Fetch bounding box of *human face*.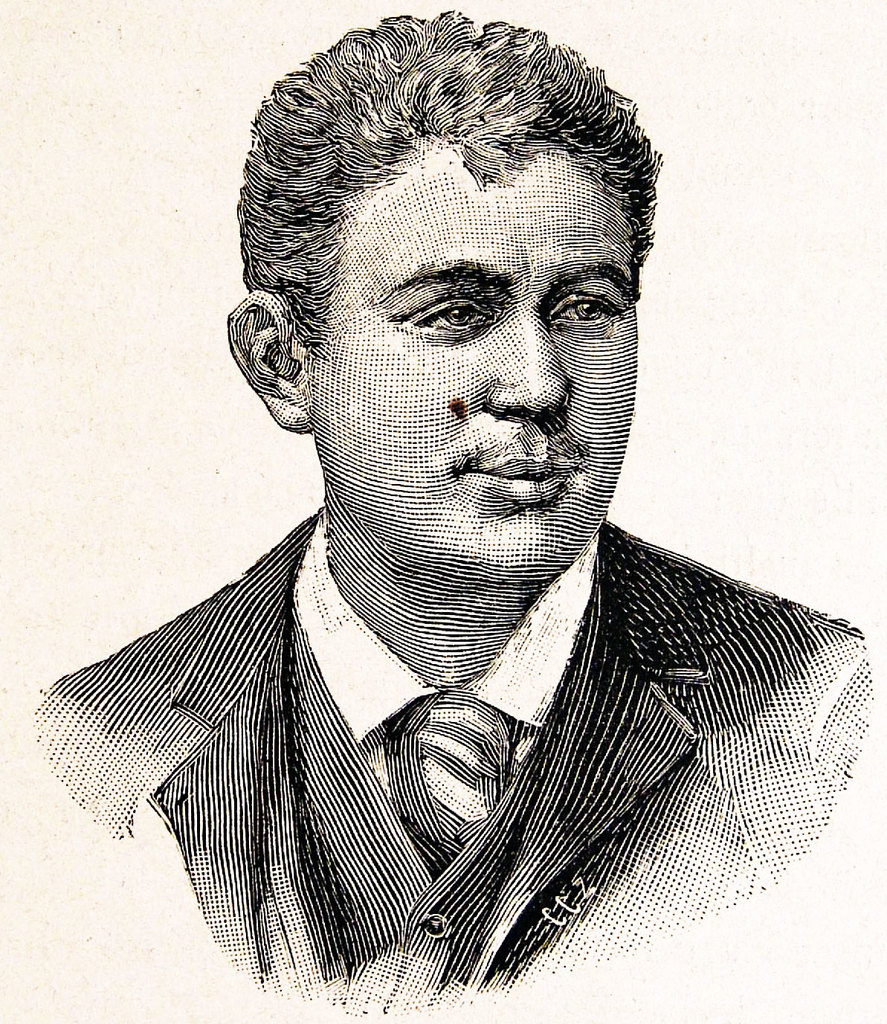
Bbox: locate(301, 150, 636, 582).
